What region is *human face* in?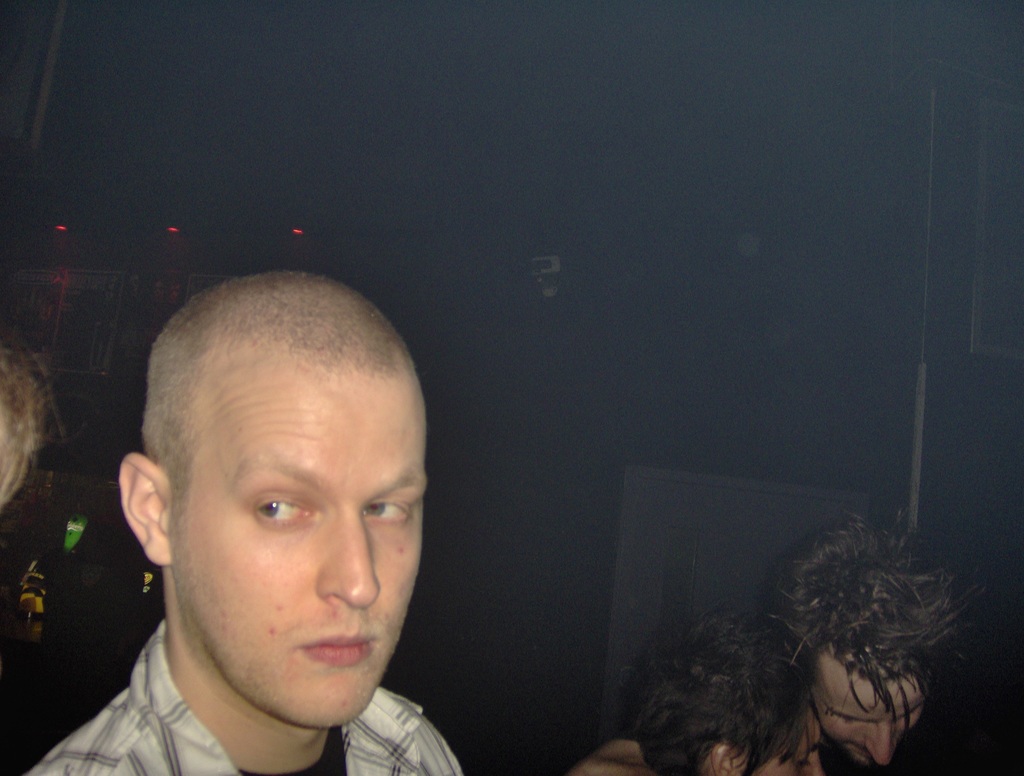
[x1=174, y1=367, x2=428, y2=730].
